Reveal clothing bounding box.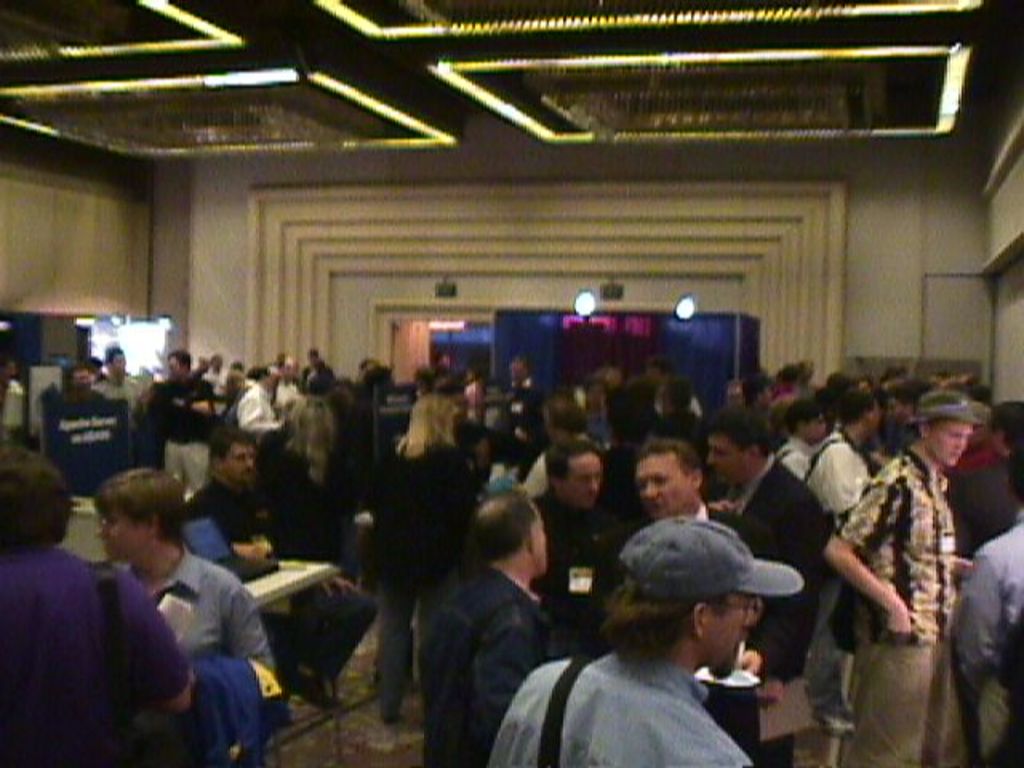
Revealed: region(488, 645, 762, 766).
